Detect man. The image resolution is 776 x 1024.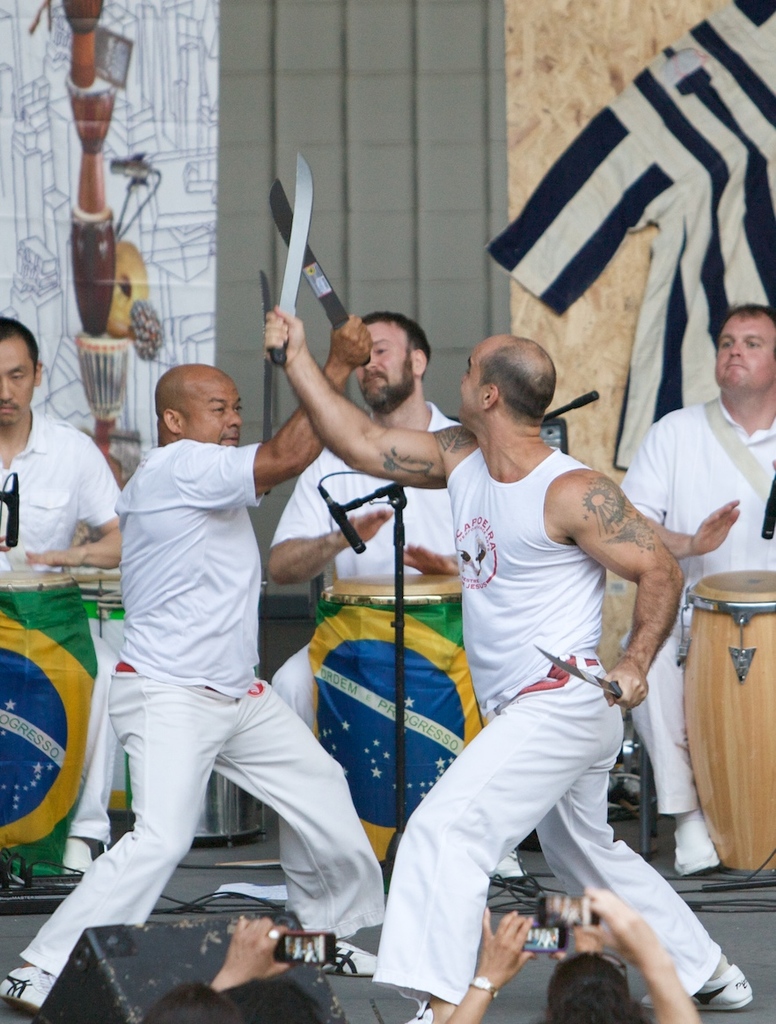
[left=441, top=887, right=699, bottom=1023].
